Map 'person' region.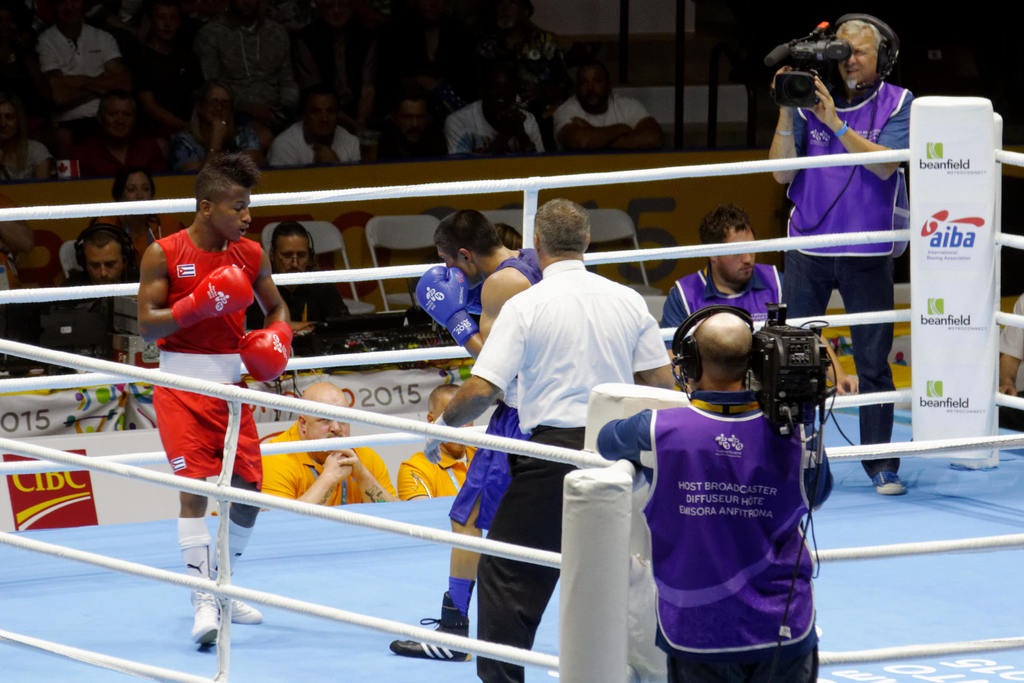
Mapped to left=74, top=89, right=167, bottom=177.
